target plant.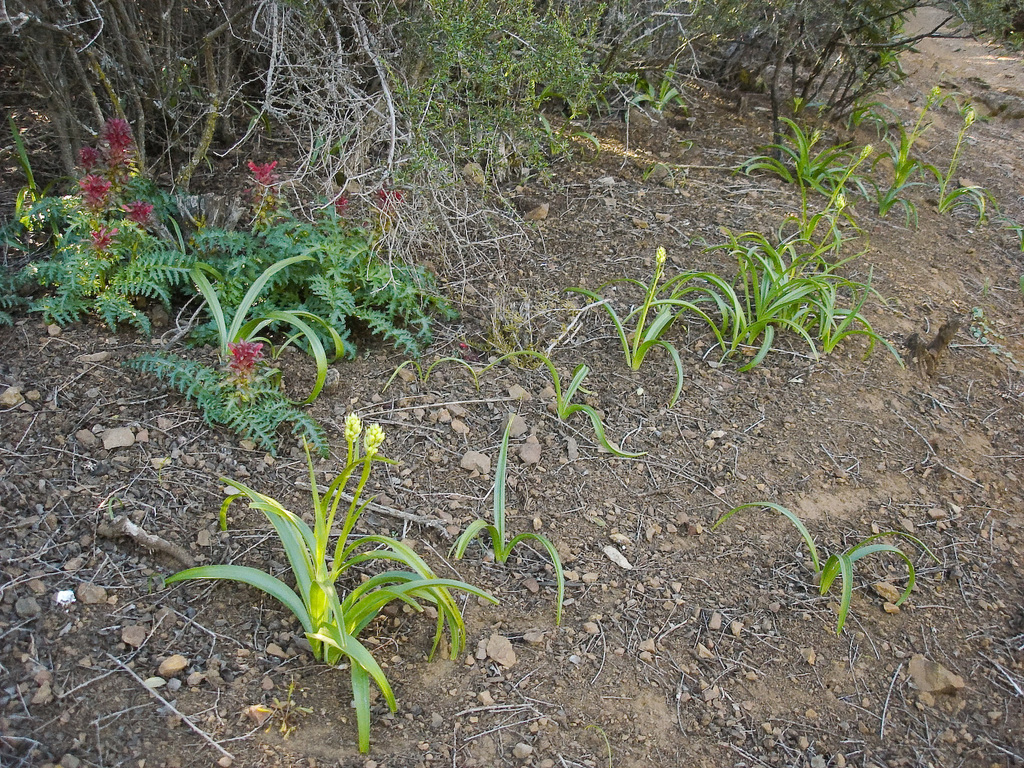
Target region: rect(309, 0, 682, 256).
